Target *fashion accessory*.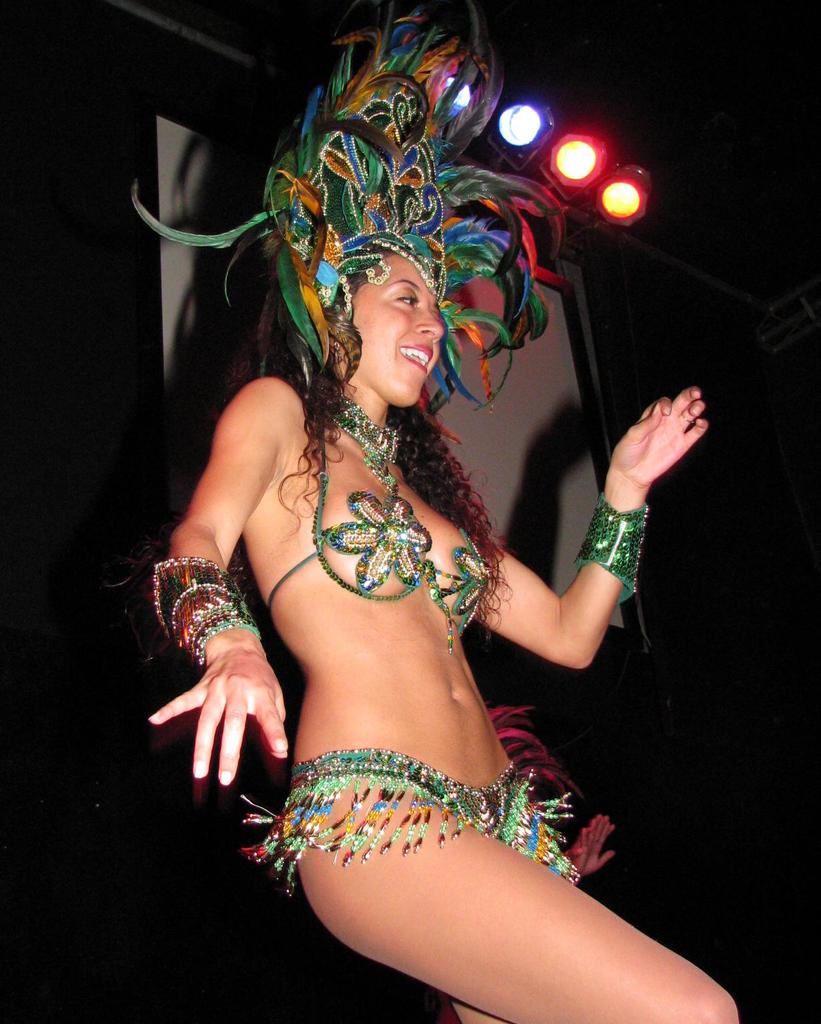
Target region: (330,396,400,494).
